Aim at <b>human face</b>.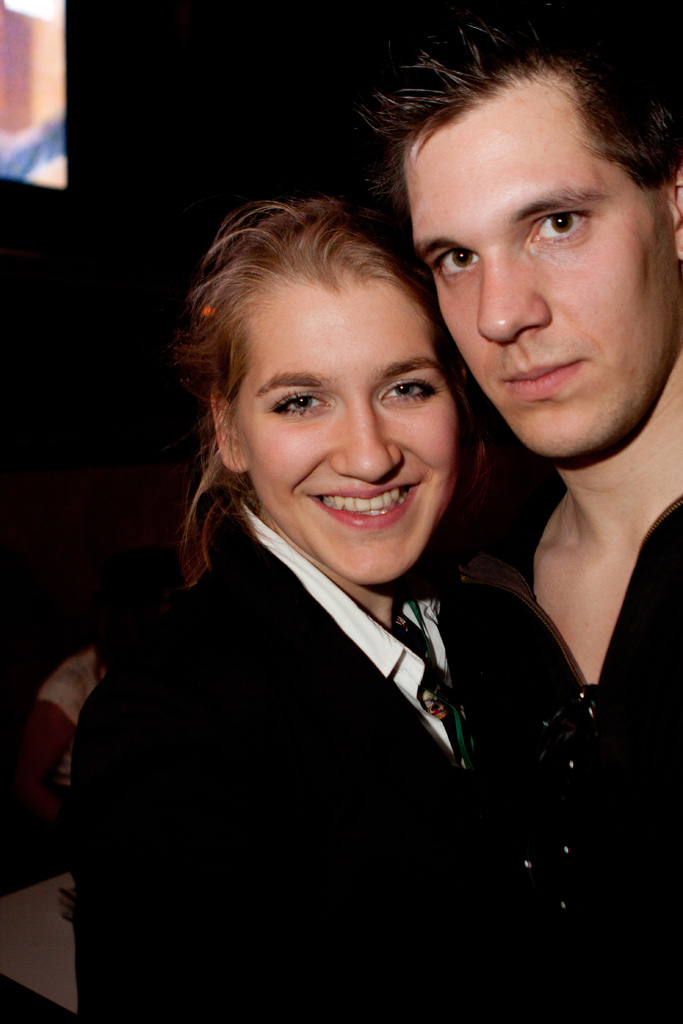
Aimed at box(404, 79, 682, 456).
